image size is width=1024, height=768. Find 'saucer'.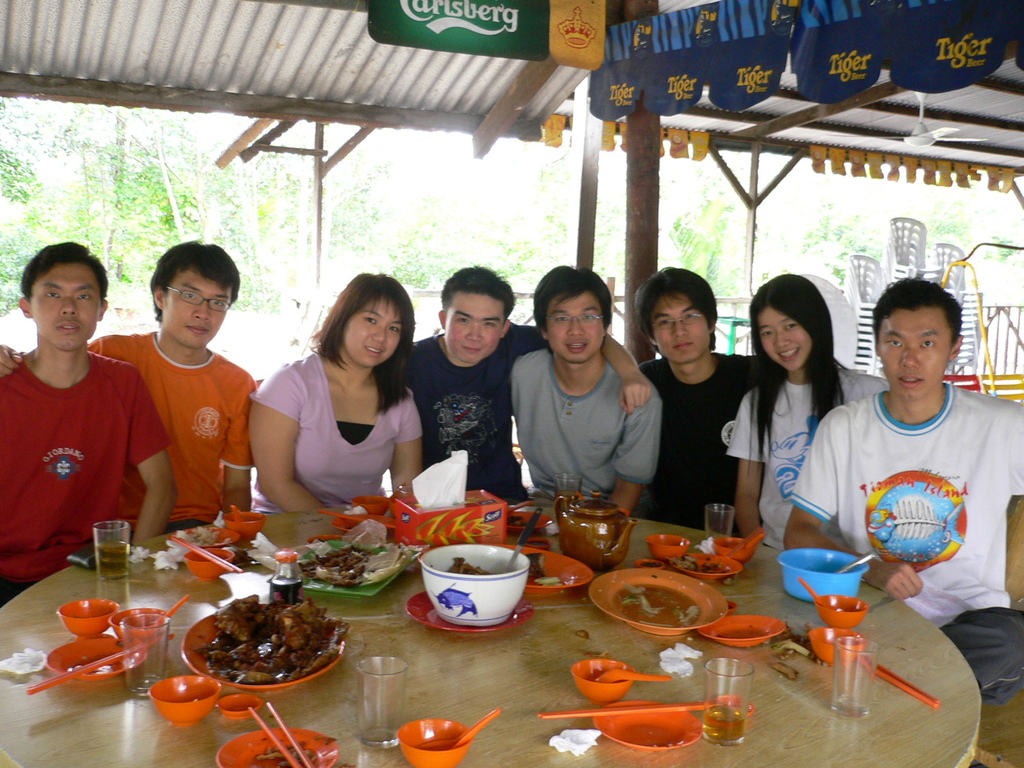
49,639,148,685.
